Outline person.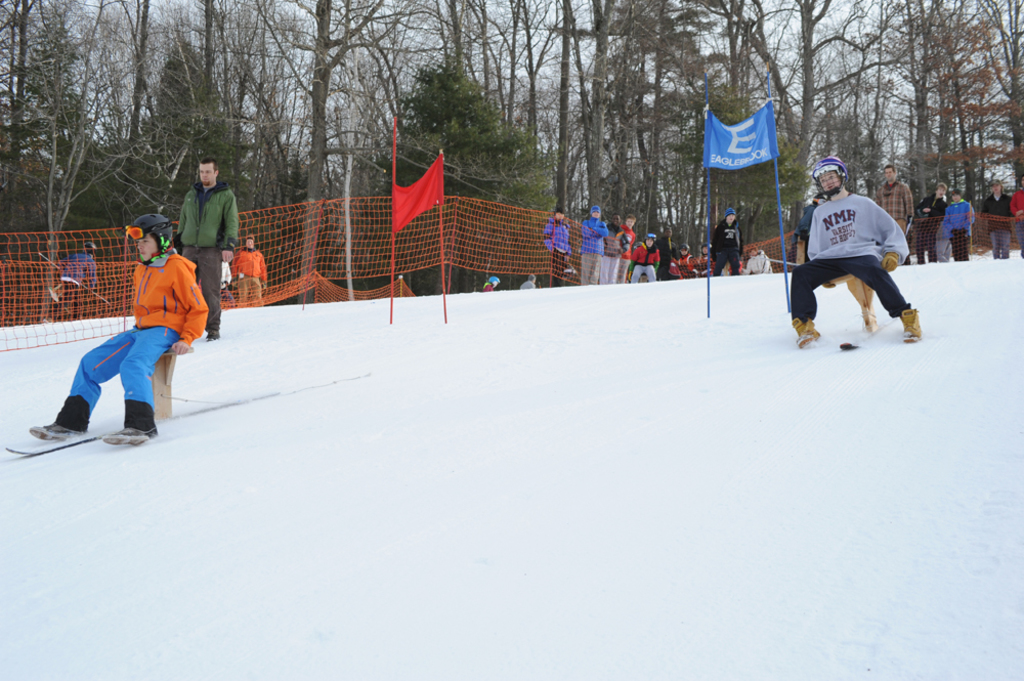
Outline: <box>800,191,825,263</box>.
